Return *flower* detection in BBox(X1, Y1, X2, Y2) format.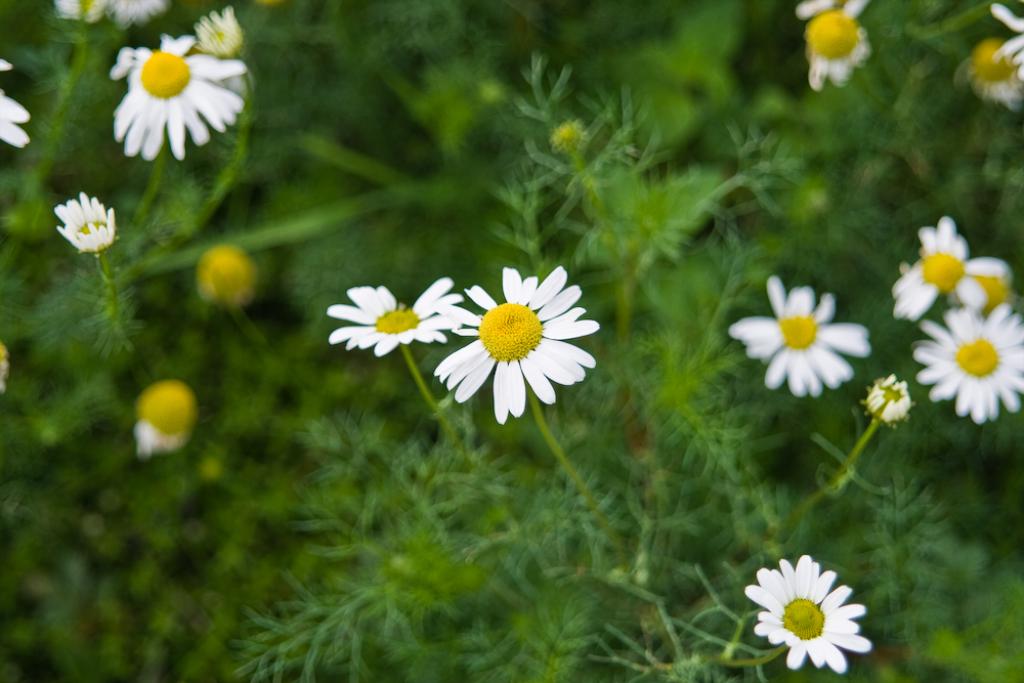
BBox(745, 545, 881, 672).
